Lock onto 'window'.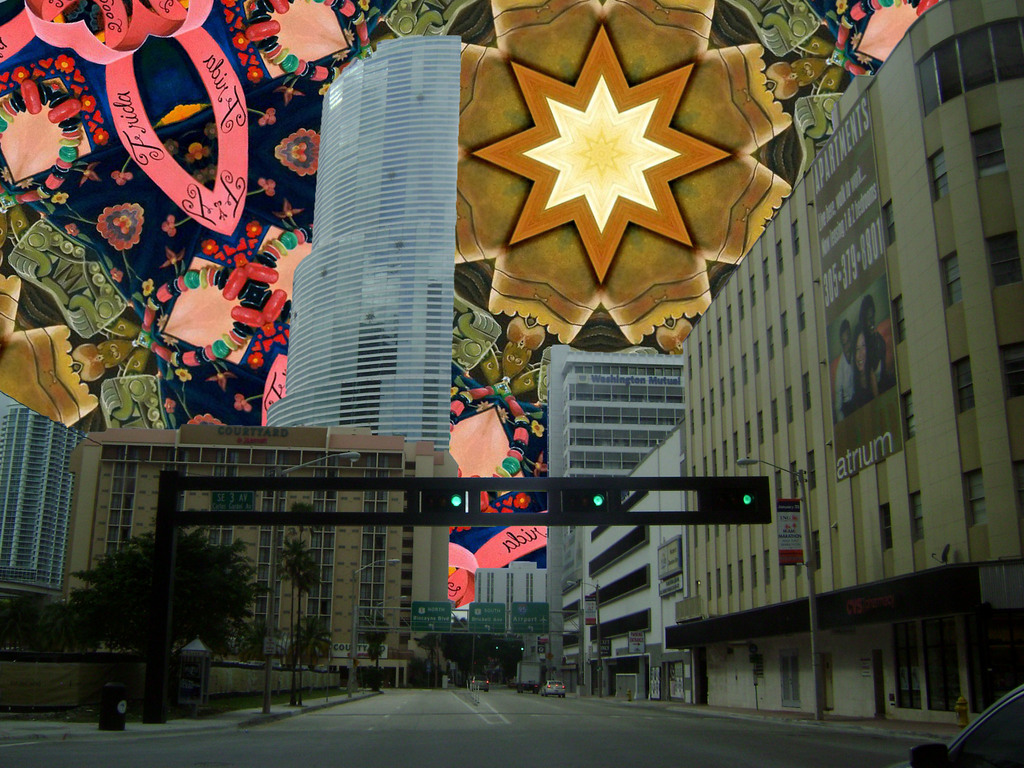
Locked: 716 571 723 596.
